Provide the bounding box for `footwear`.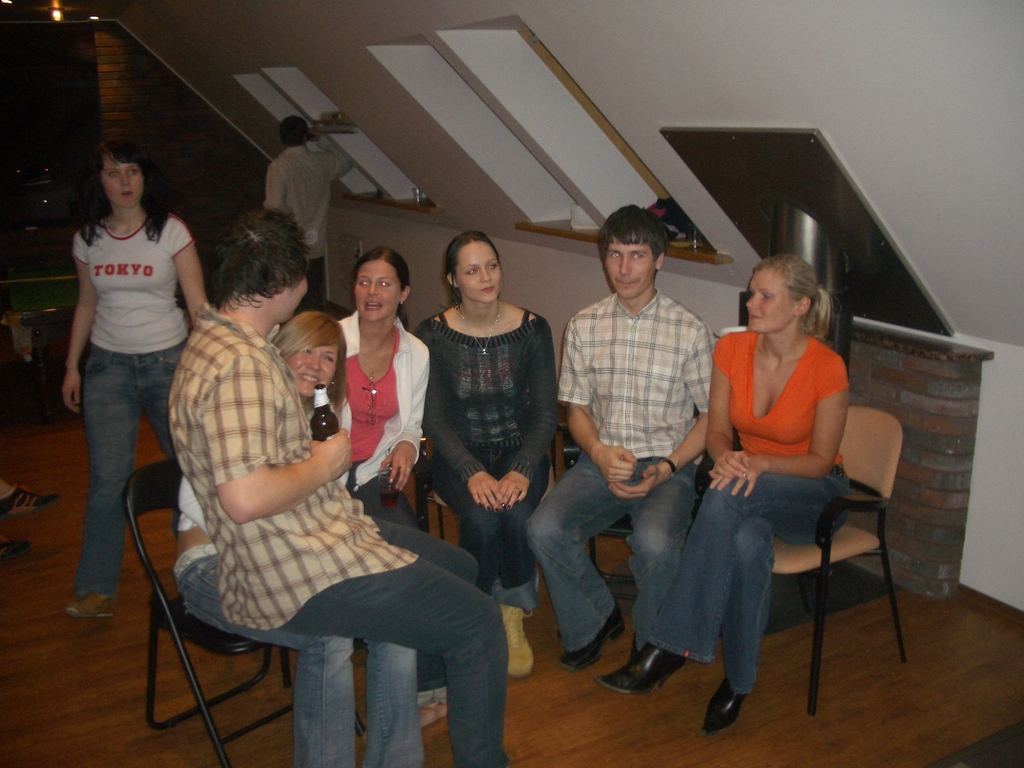
crop(559, 609, 620, 669).
